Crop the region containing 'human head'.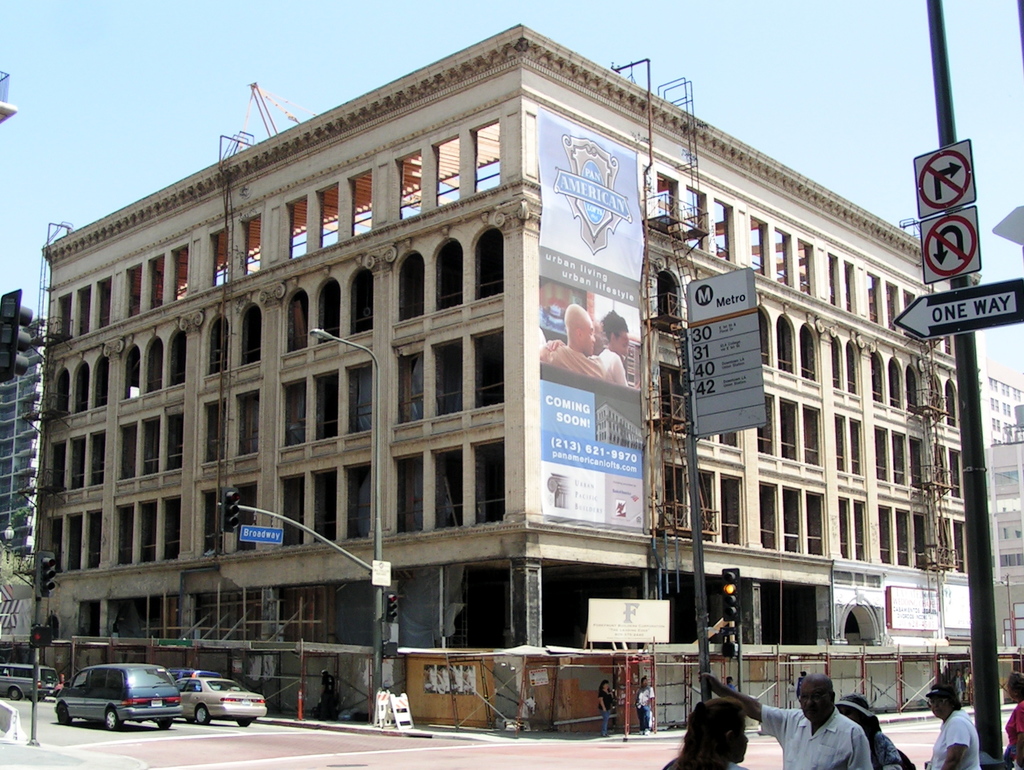
Crop region: x1=1005 y1=671 x2=1023 y2=701.
